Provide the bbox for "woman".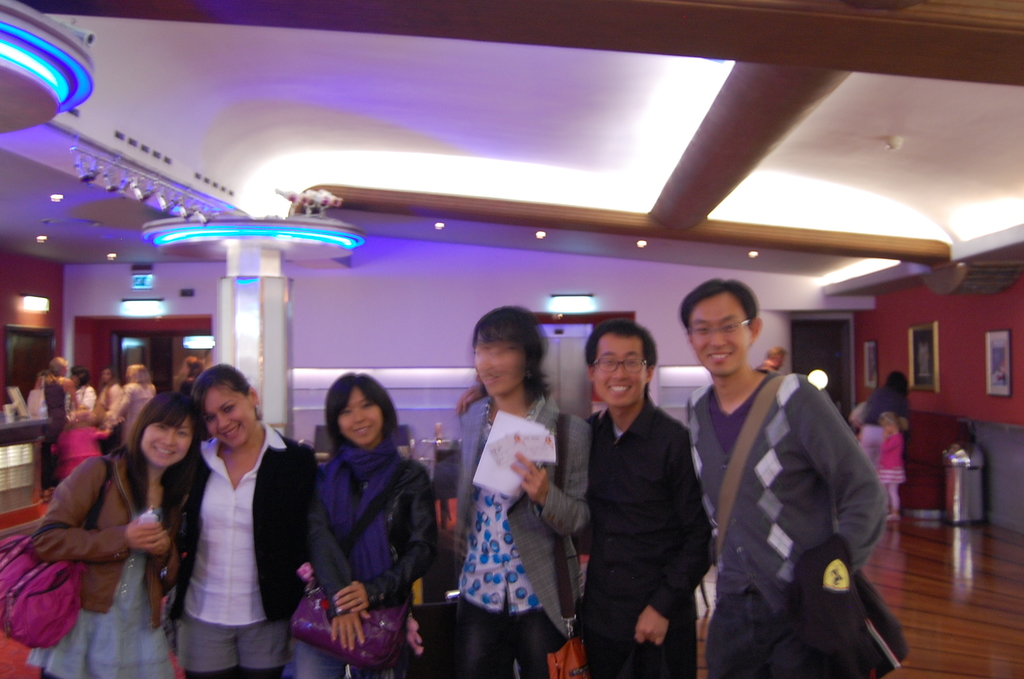
box(115, 364, 152, 428).
